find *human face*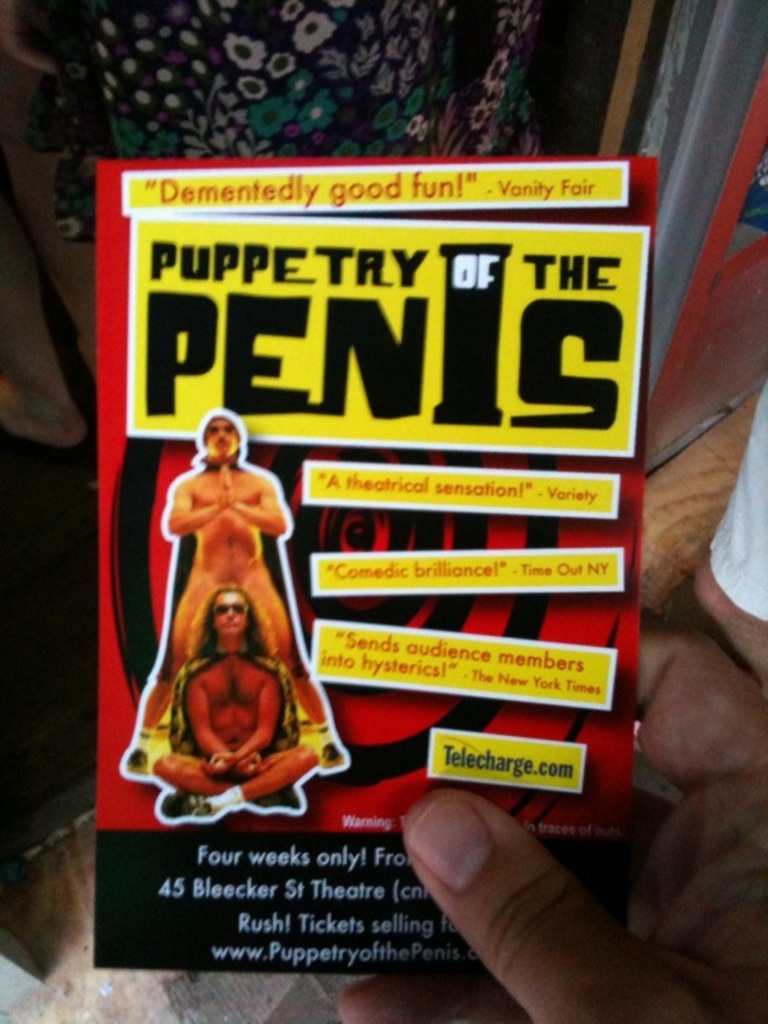
(left=210, top=415, right=239, bottom=463)
